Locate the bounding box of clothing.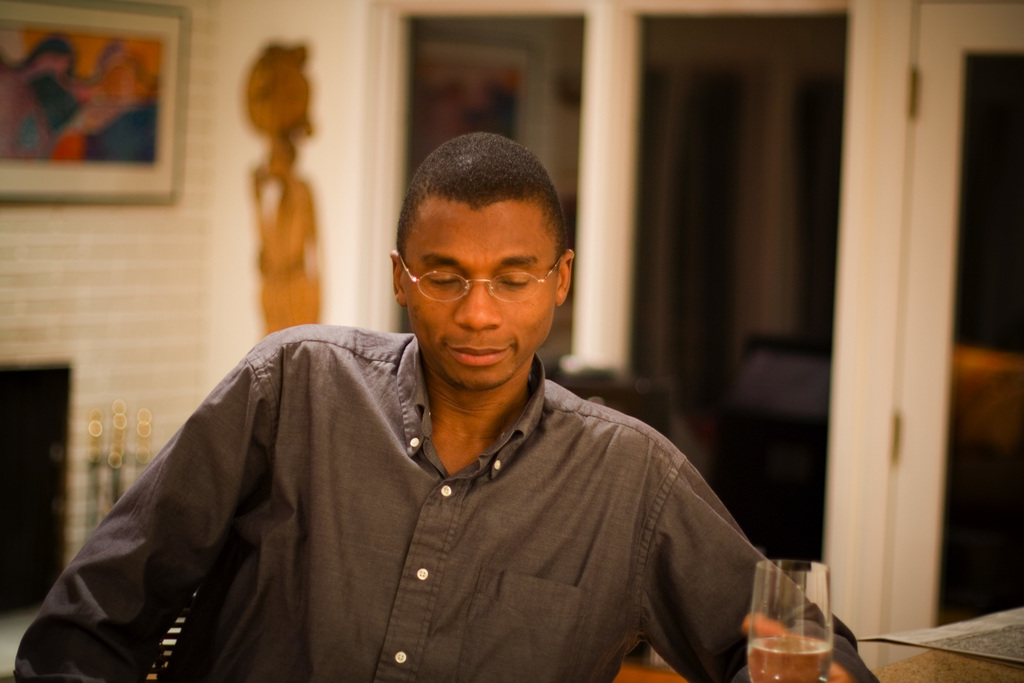
Bounding box: box=[13, 325, 881, 682].
